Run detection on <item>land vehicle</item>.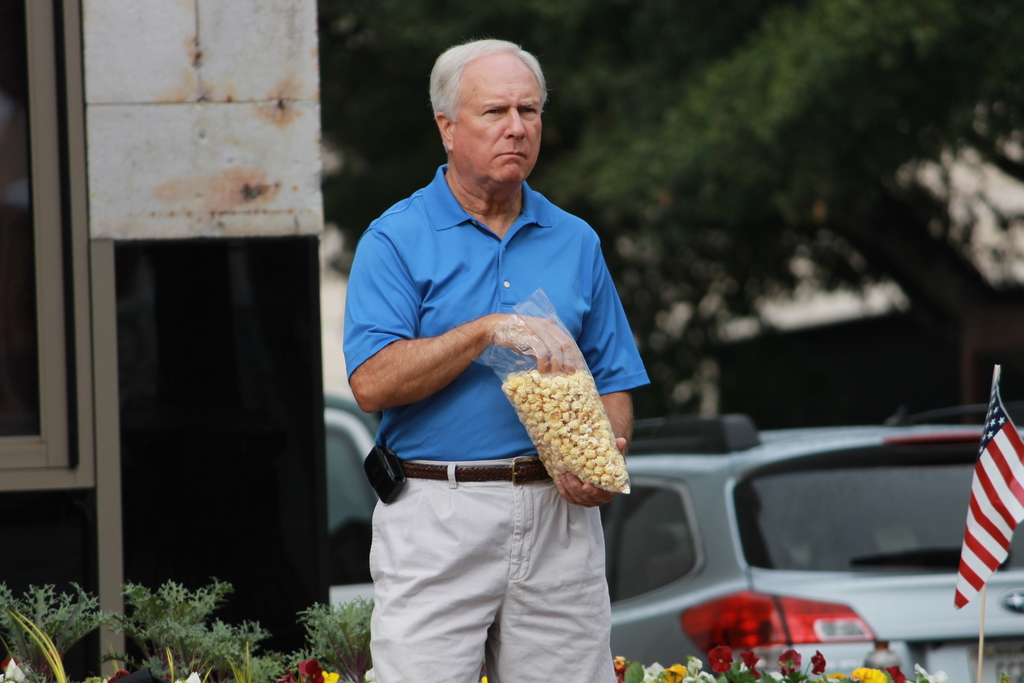
Result: bbox(623, 374, 1000, 649).
